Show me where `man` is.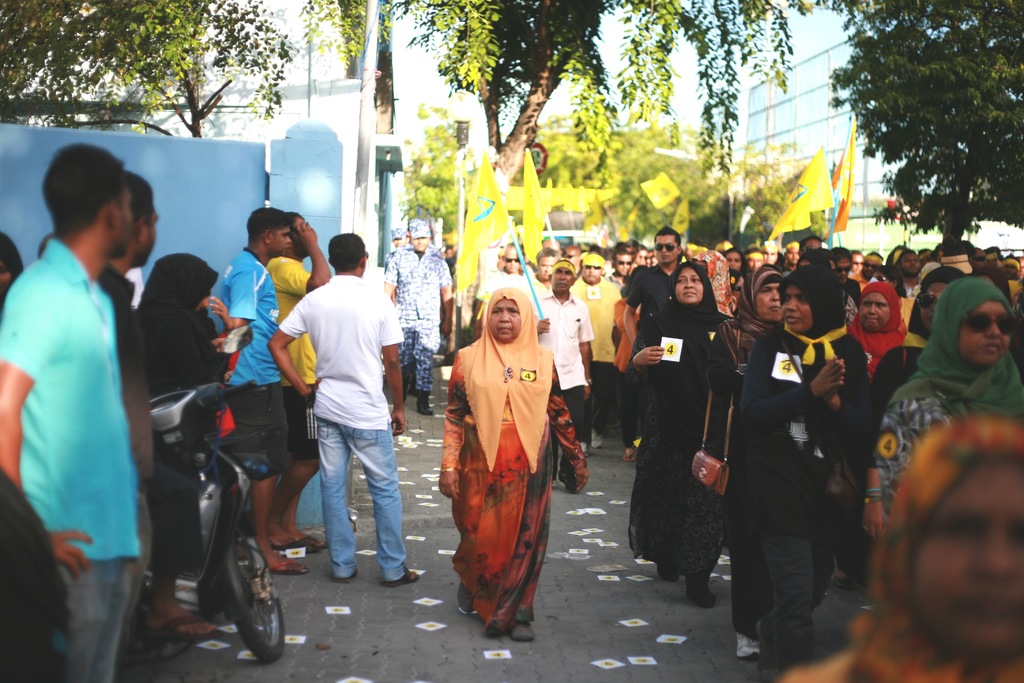
`man` is at (206,206,308,577).
